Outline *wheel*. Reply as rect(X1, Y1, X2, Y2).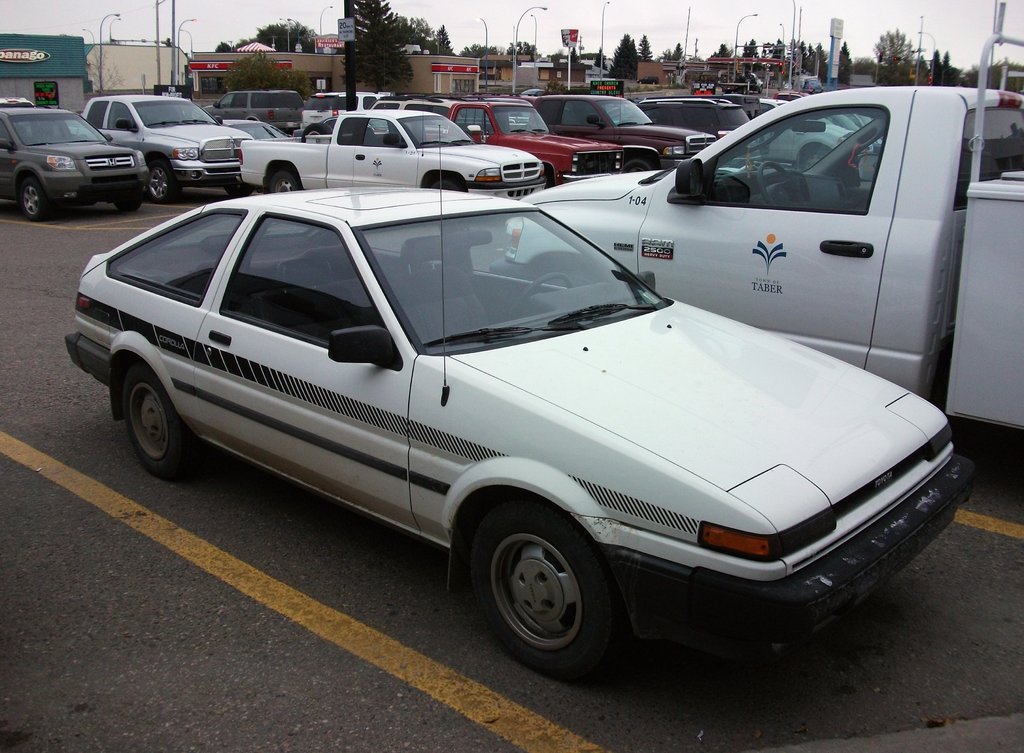
rect(425, 179, 461, 192).
